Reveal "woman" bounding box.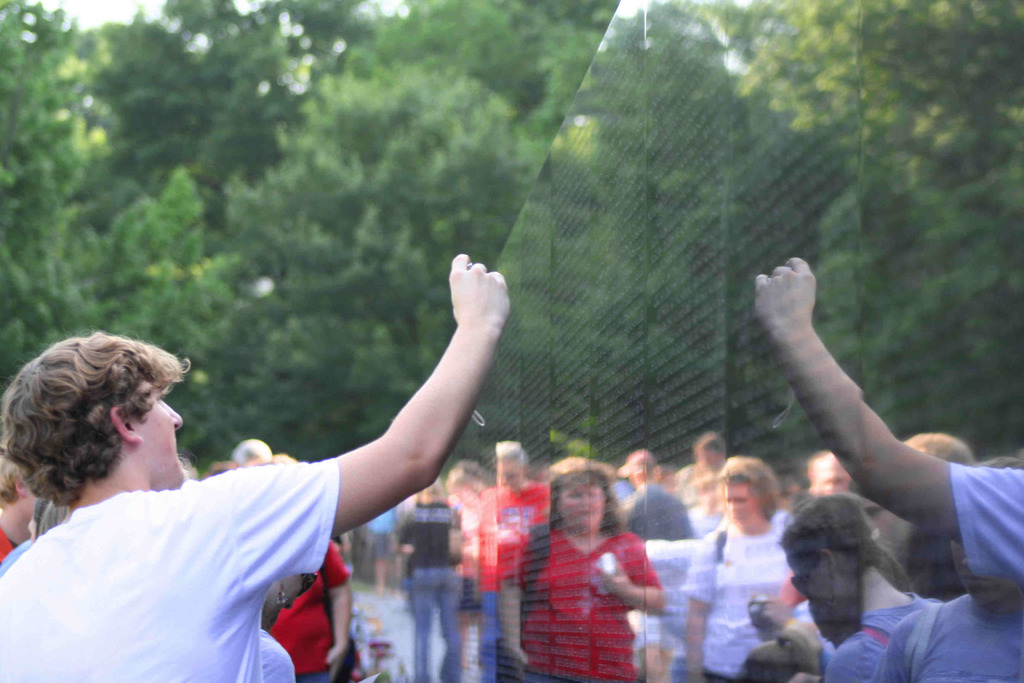
Revealed: <box>683,457,793,682</box>.
